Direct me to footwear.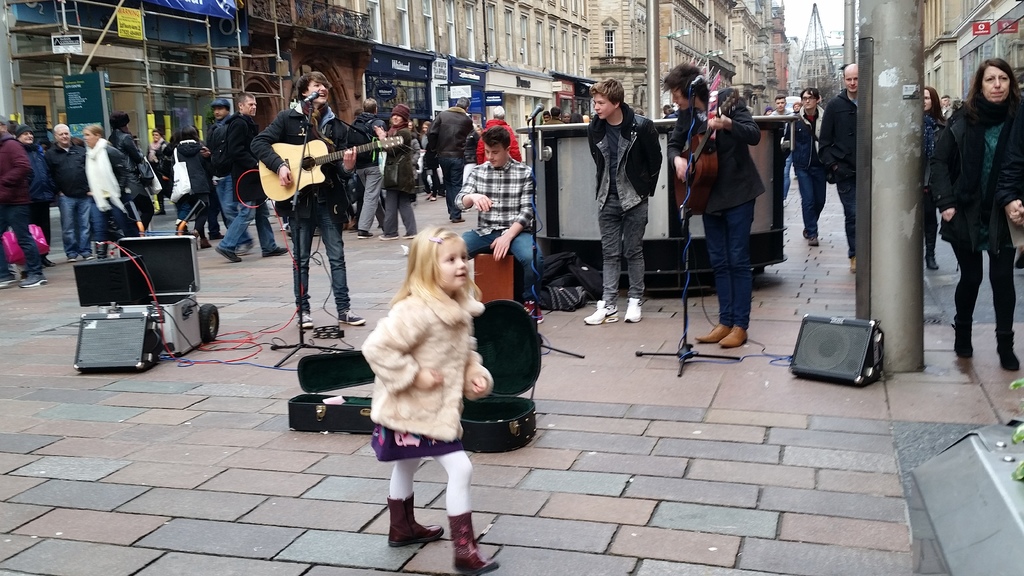
Direction: x1=44 y1=257 x2=58 y2=269.
